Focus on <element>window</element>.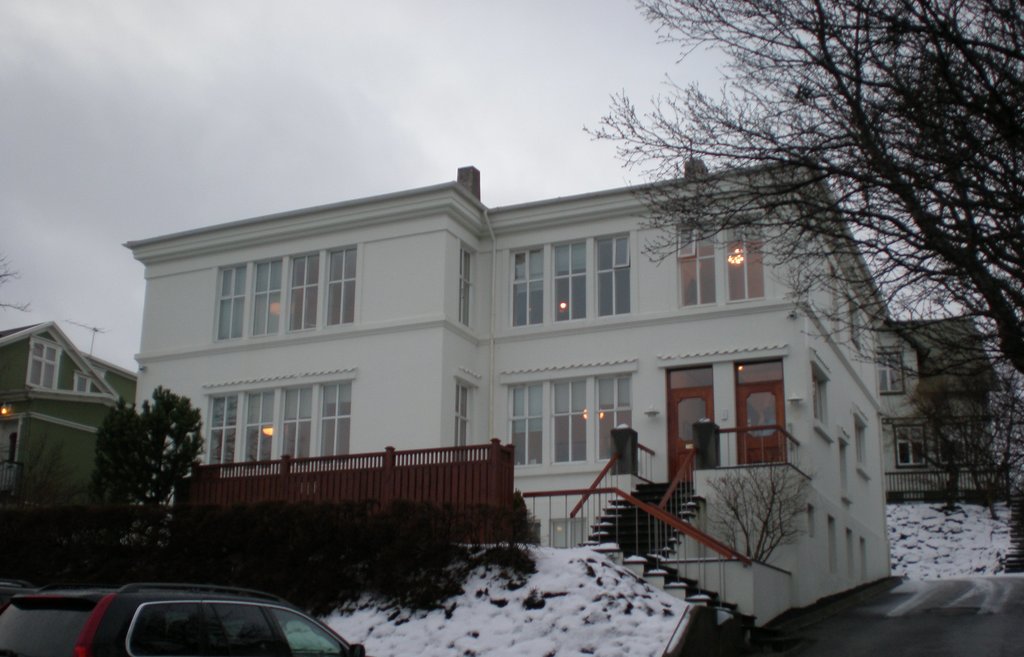
Focused at Rect(504, 247, 540, 320).
